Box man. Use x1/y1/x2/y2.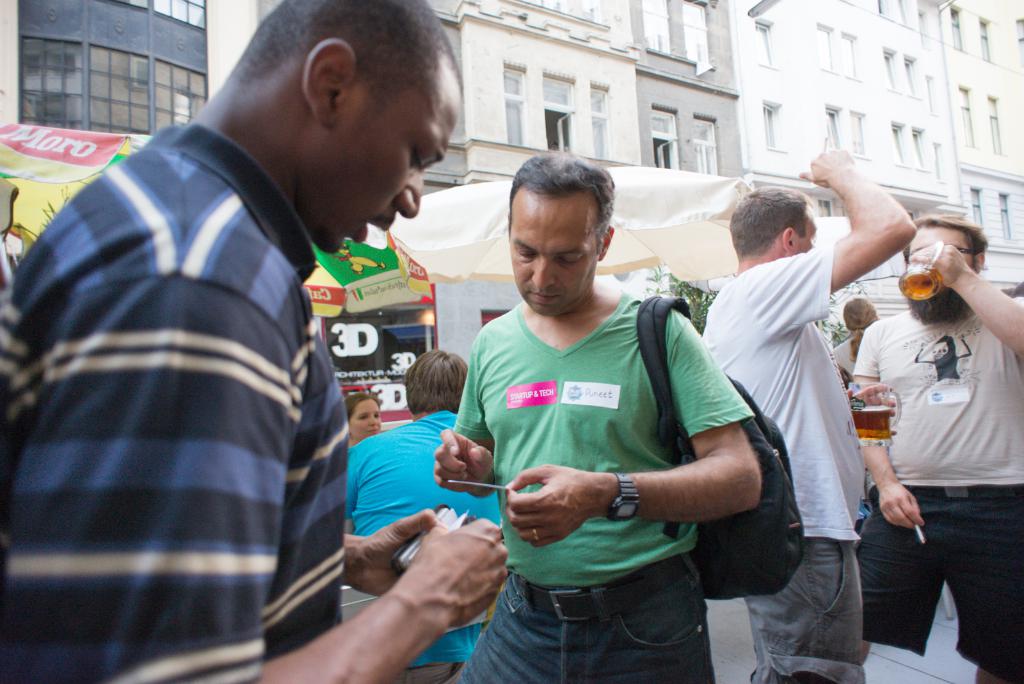
430/149/761/683.
